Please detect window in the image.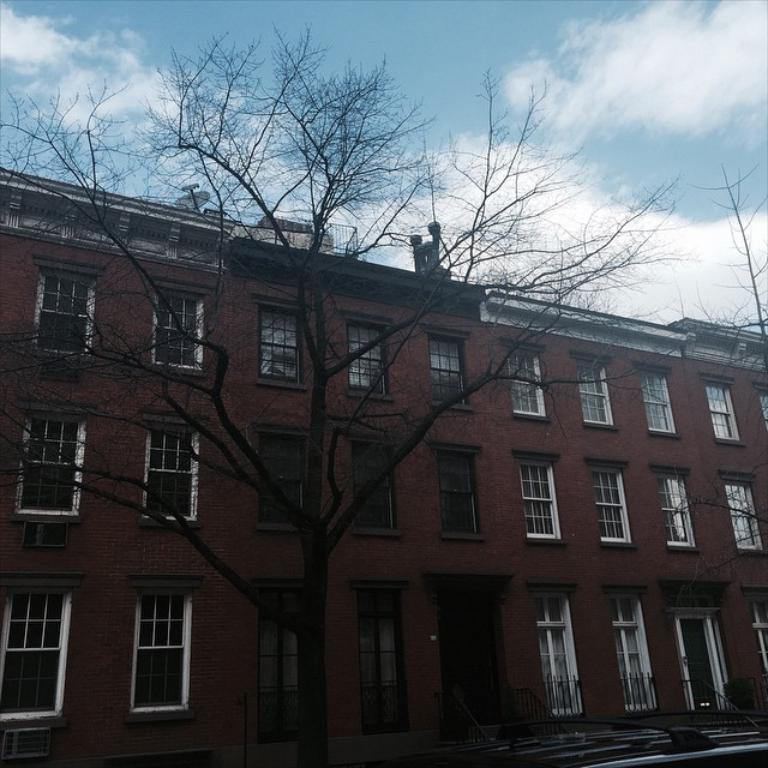
x1=521 y1=580 x2=578 y2=718.
